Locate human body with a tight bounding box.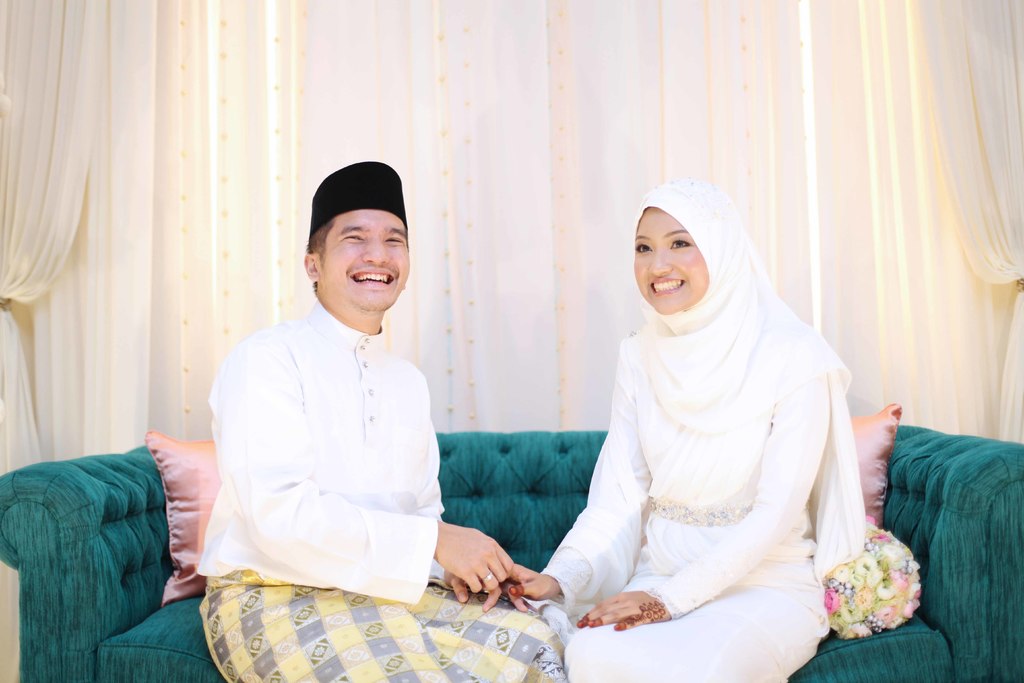
(x1=197, y1=160, x2=552, y2=677).
